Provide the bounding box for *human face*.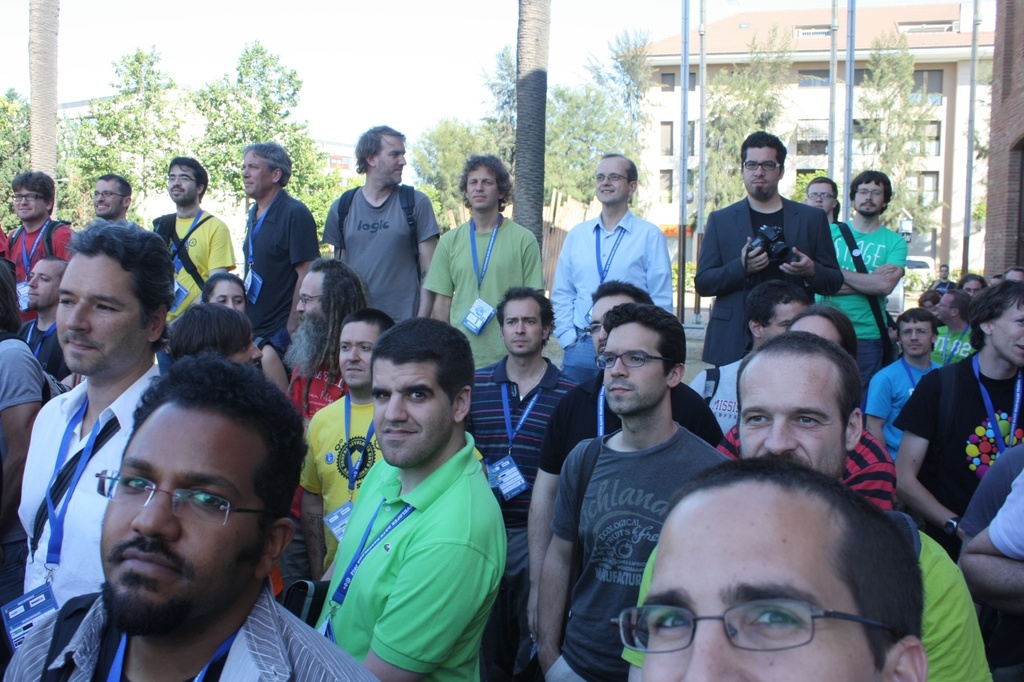
x1=338 y1=324 x2=373 y2=393.
